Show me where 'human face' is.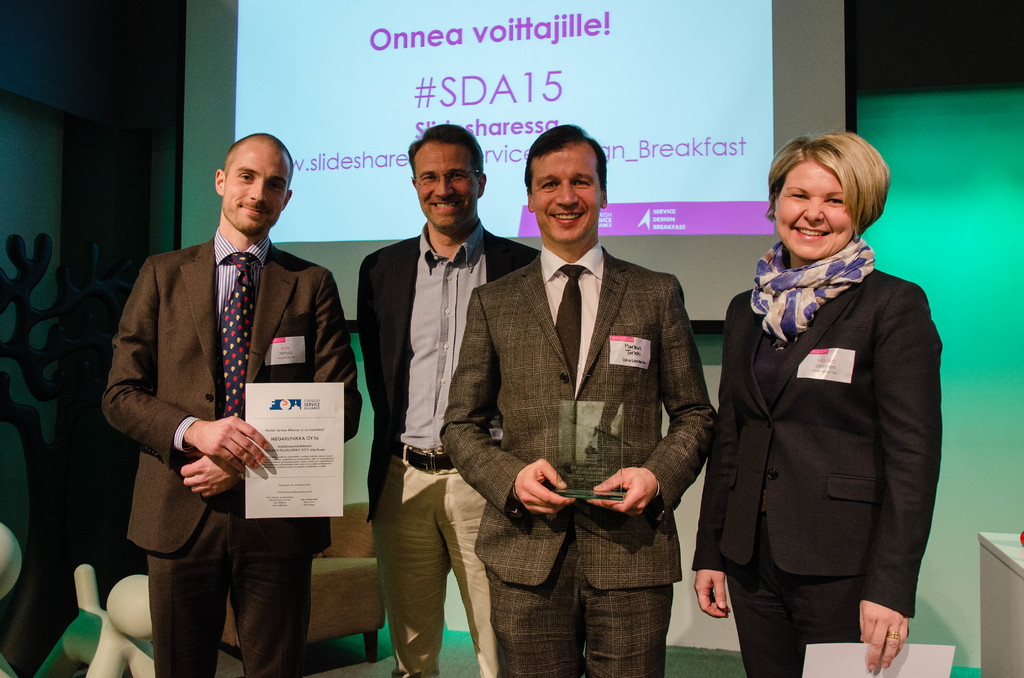
'human face' is at 775/160/855/257.
